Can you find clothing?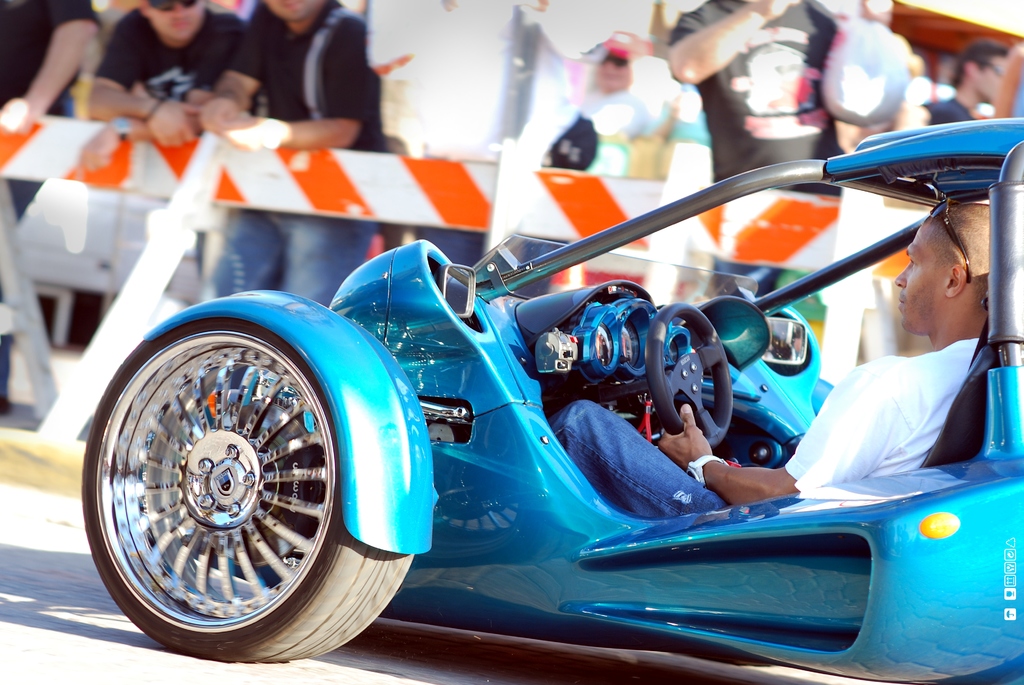
Yes, bounding box: (0, 4, 99, 207).
